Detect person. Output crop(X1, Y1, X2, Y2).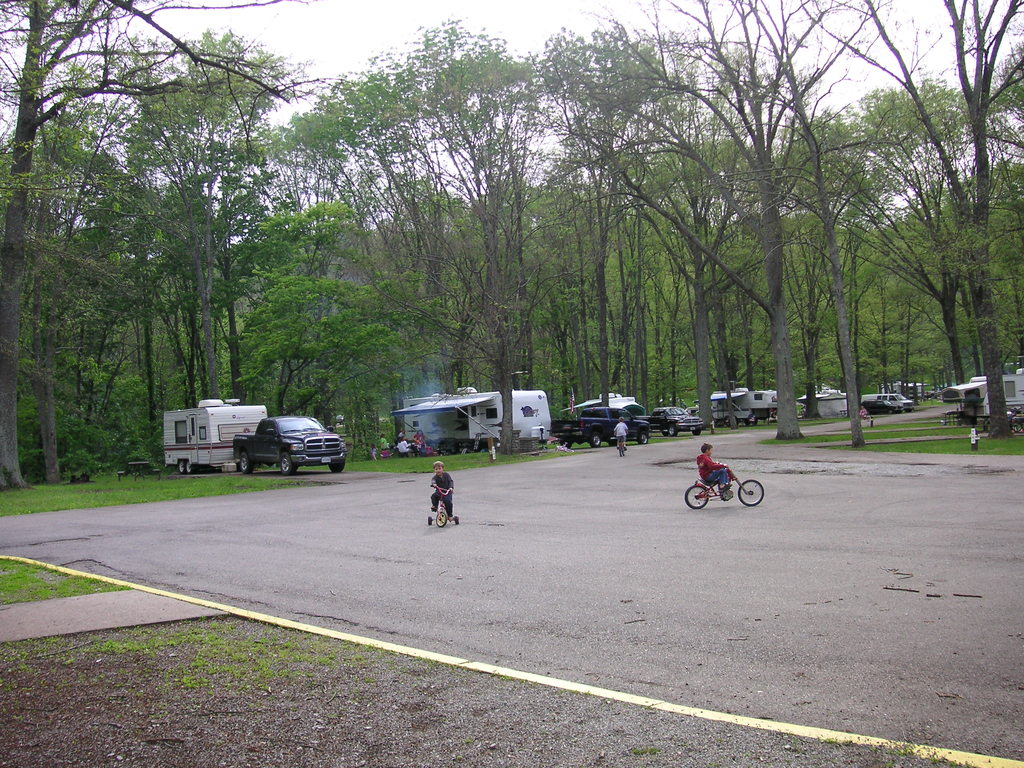
crop(379, 438, 394, 454).
